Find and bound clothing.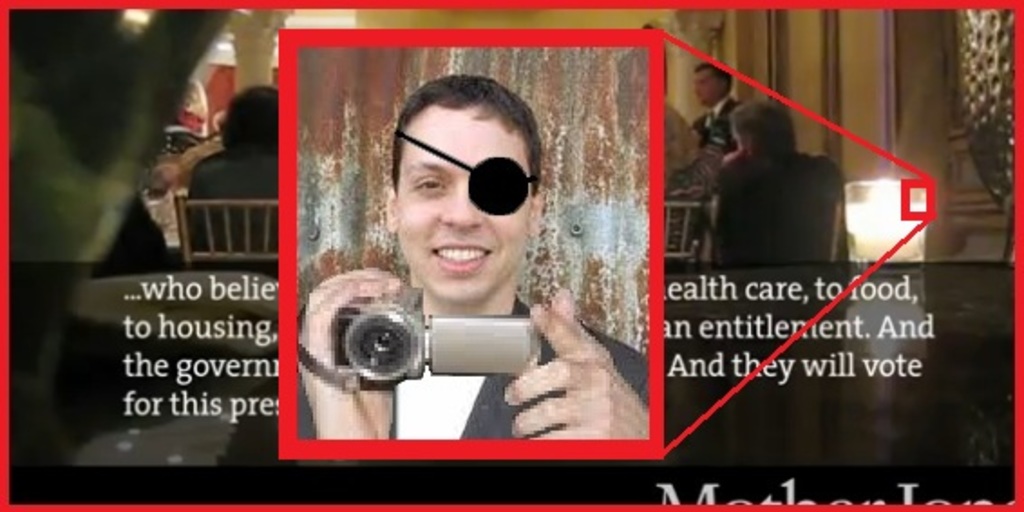
Bound: Rect(297, 284, 648, 440).
